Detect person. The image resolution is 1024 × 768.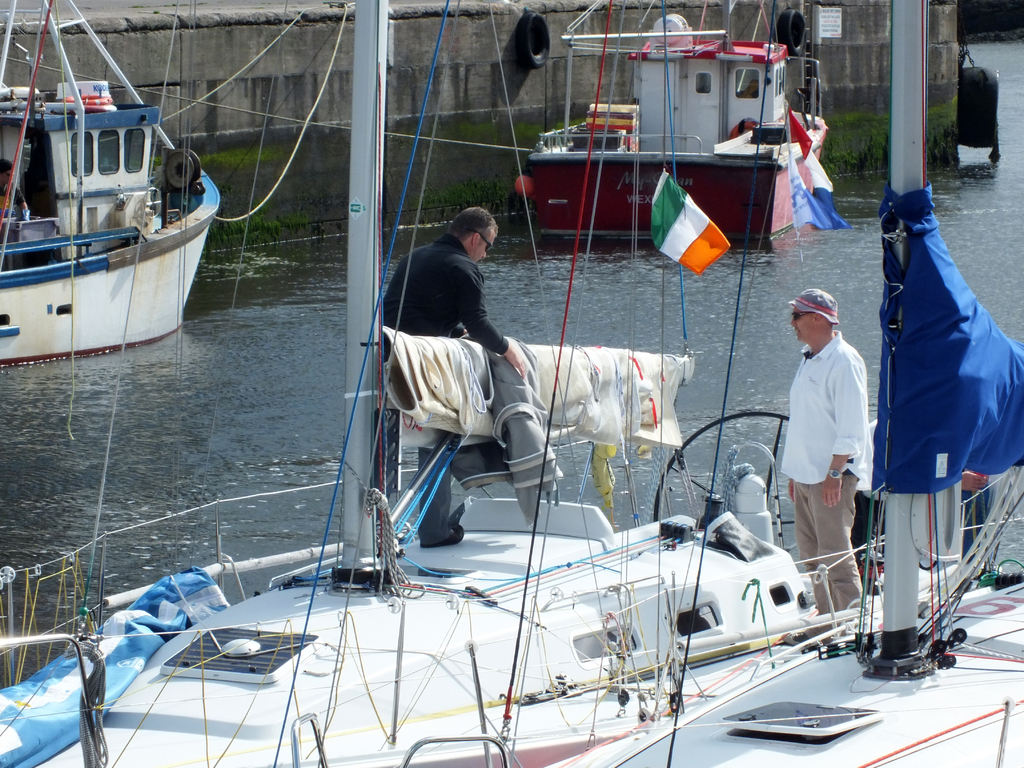
detection(795, 256, 884, 621).
